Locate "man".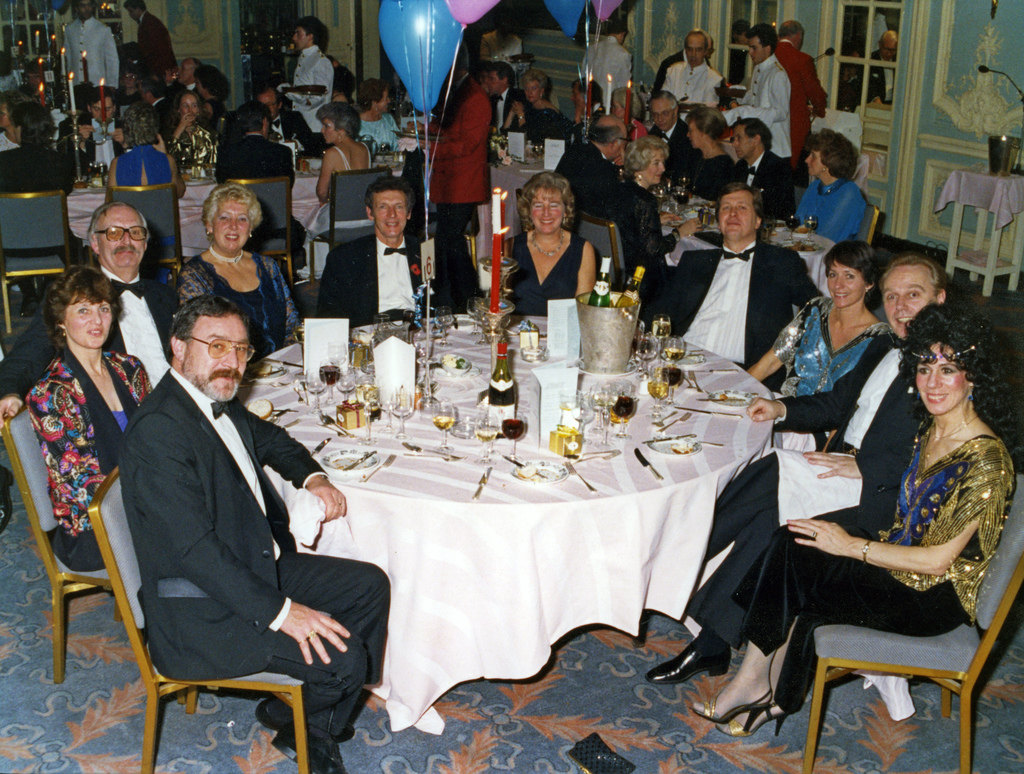
Bounding box: (left=619, top=186, right=829, bottom=404).
